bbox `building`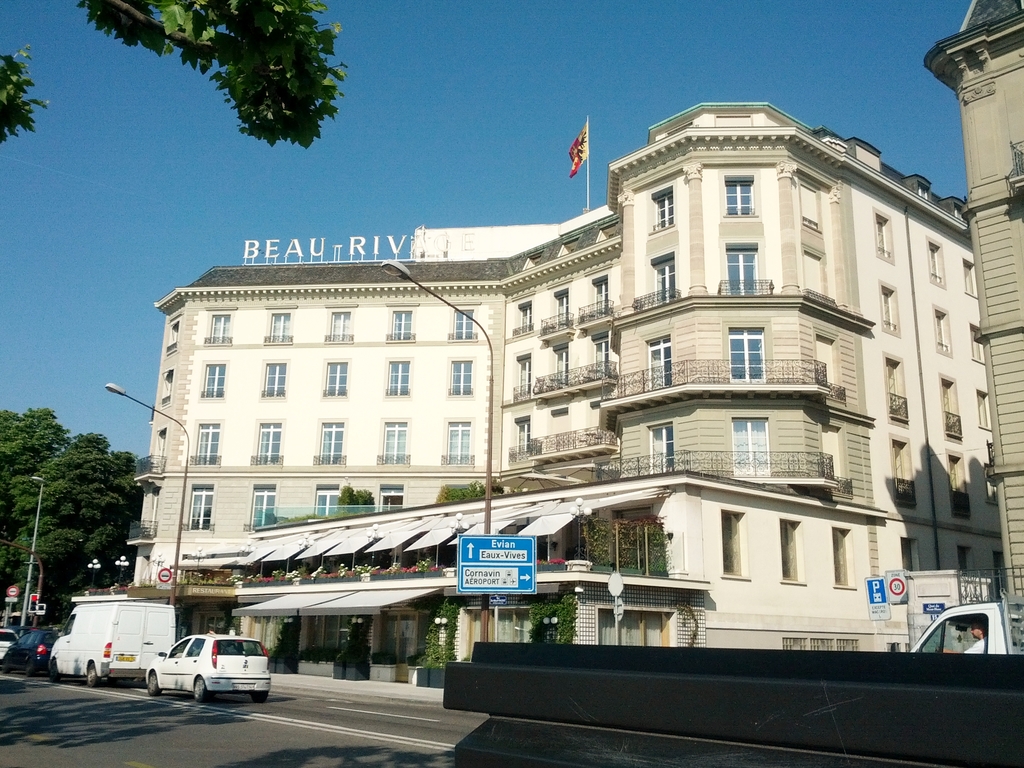
[127,100,984,687]
